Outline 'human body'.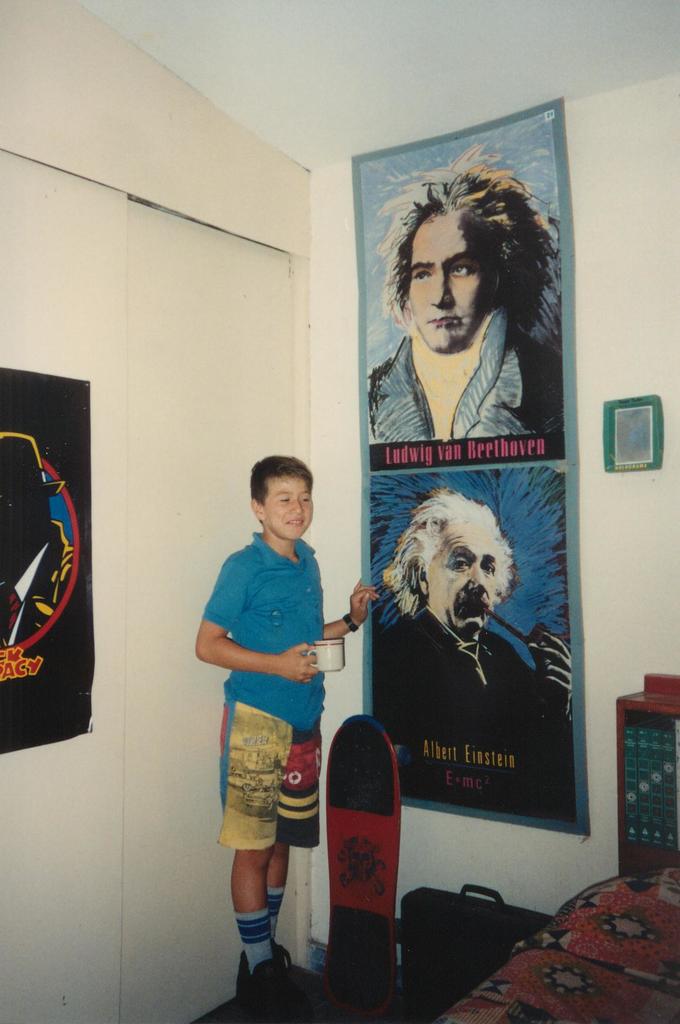
Outline: region(371, 480, 574, 823).
